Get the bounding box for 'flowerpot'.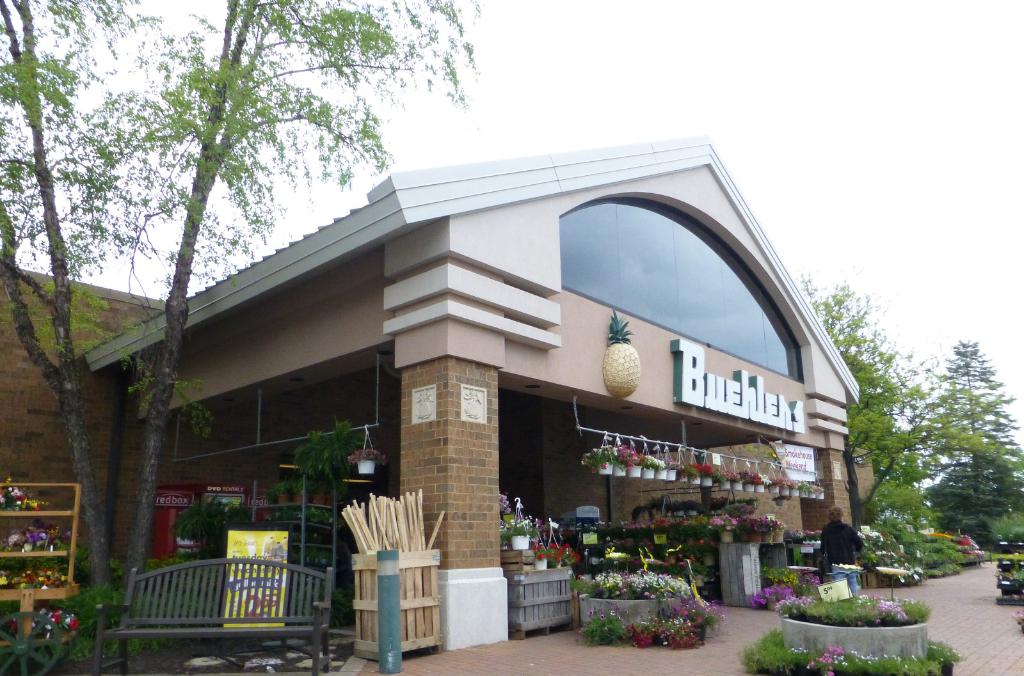
<box>657,468,668,480</box>.
